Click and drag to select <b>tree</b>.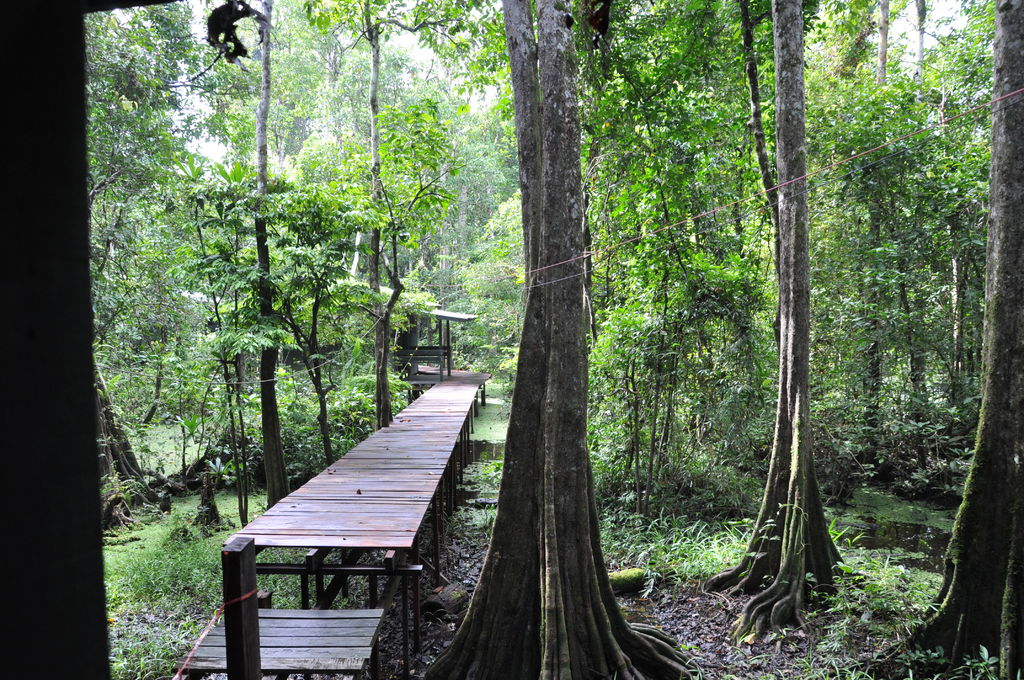
Selection: <bbox>798, 19, 970, 436</bbox>.
